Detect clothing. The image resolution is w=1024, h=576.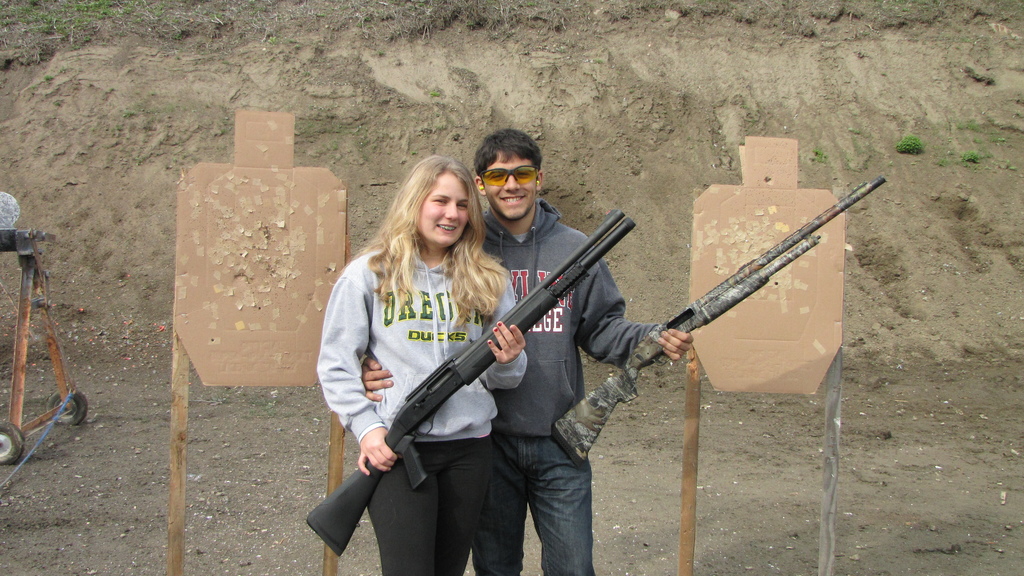
left=468, top=200, right=660, bottom=575.
